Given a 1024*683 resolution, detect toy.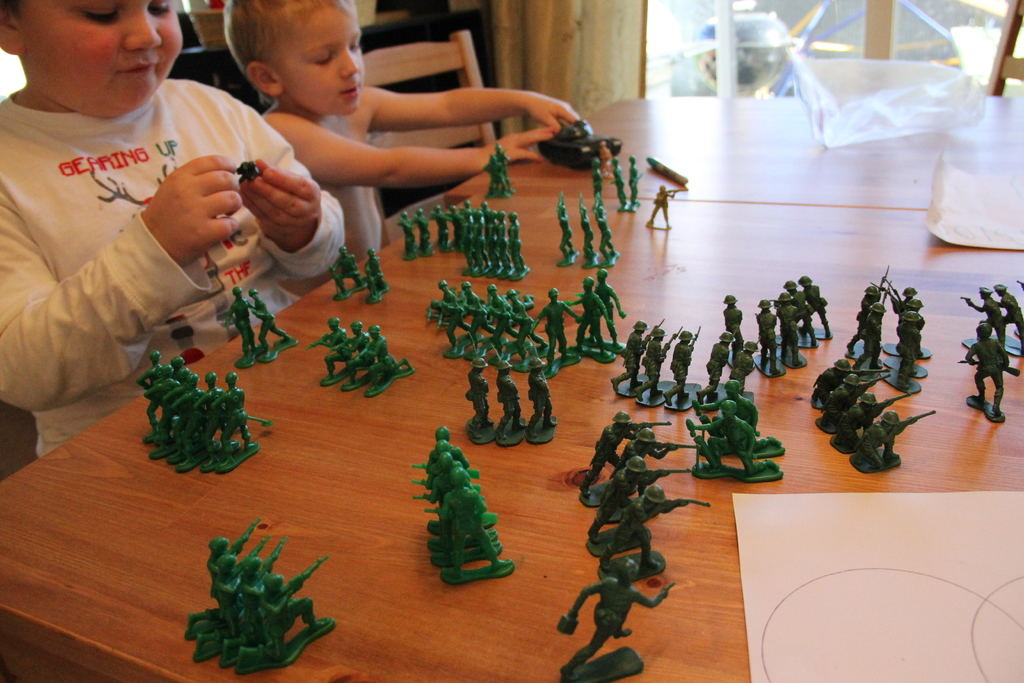
crop(584, 487, 707, 583).
